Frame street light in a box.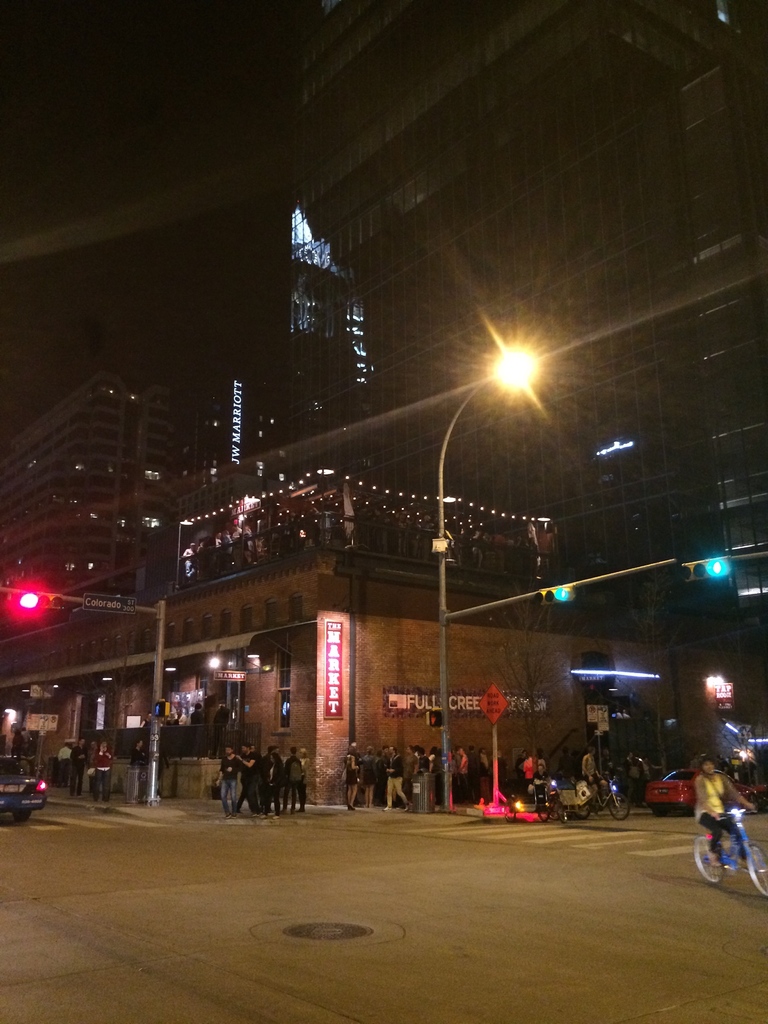
rect(451, 329, 560, 794).
